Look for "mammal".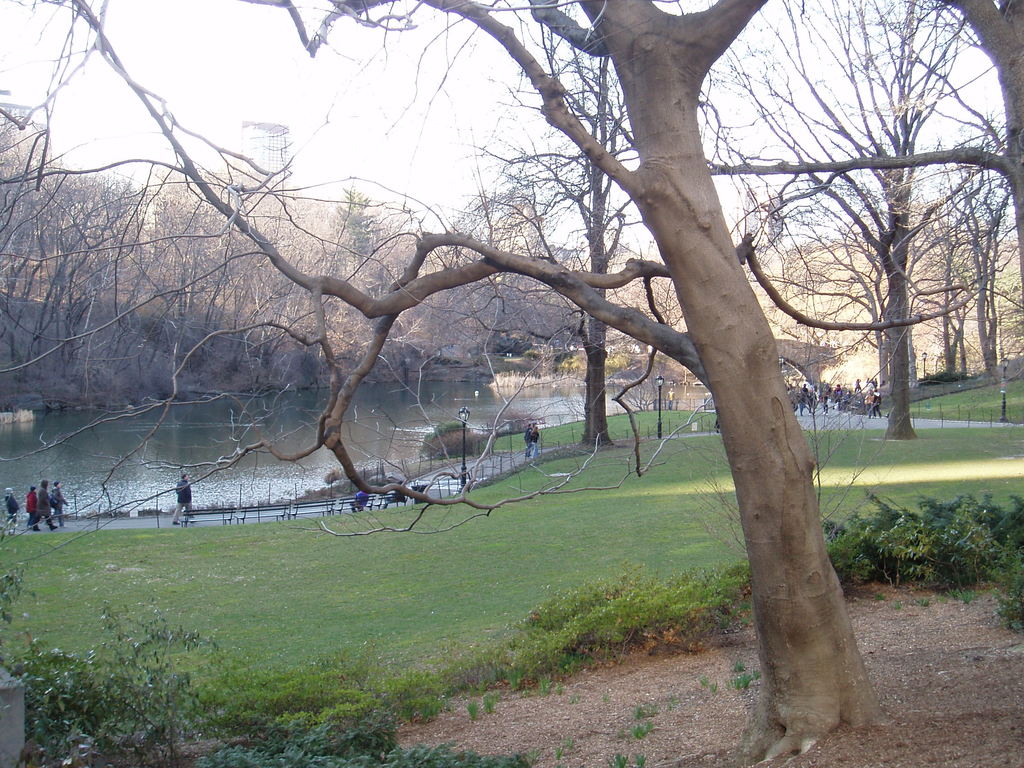
Found: box(531, 427, 540, 460).
